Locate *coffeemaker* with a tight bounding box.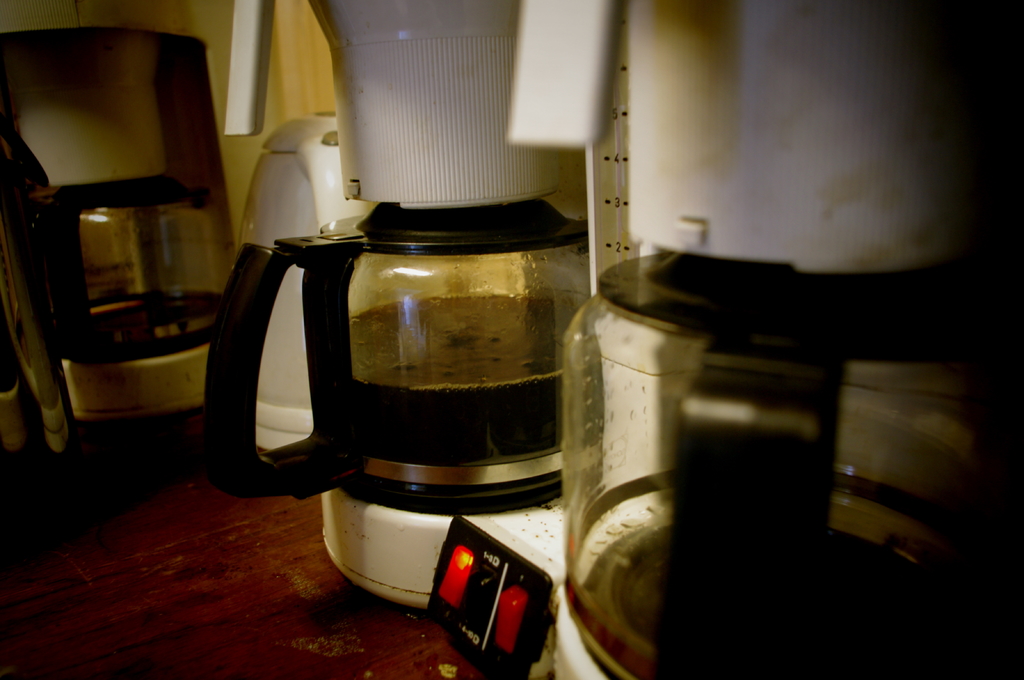
BBox(3, 177, 234, 419).
